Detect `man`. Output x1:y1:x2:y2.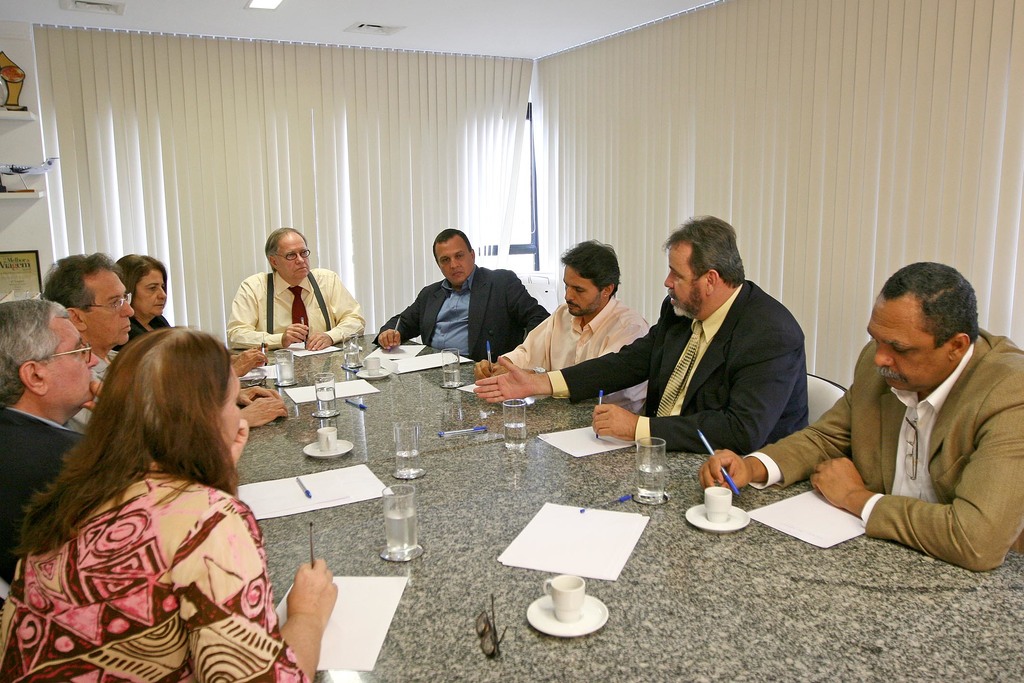
33:250:292:420.
